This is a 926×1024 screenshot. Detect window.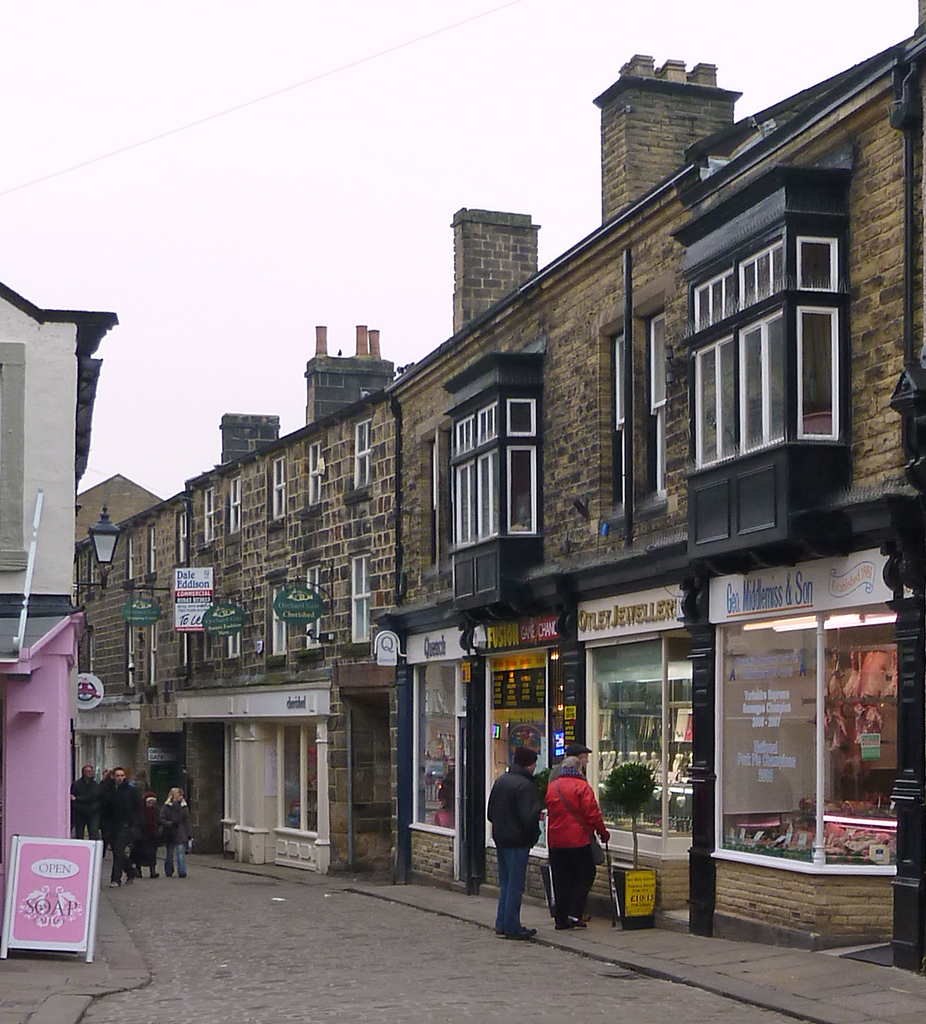
310 568 322 649.
